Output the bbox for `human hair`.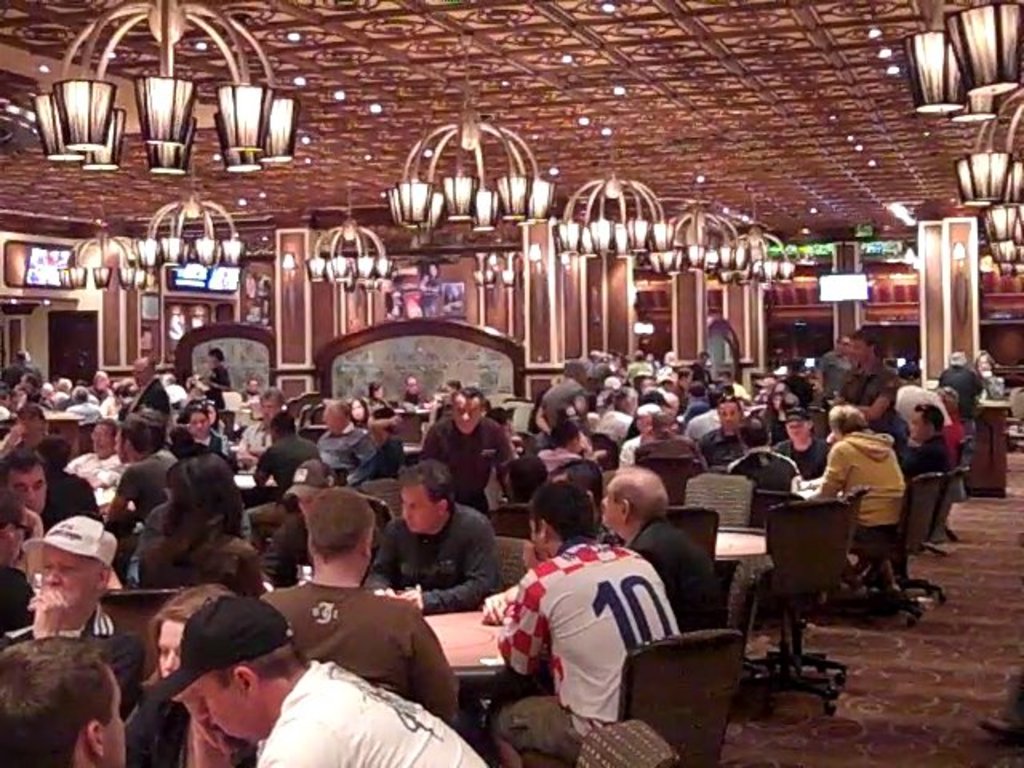
Rect(120, 410, 154, 451).
